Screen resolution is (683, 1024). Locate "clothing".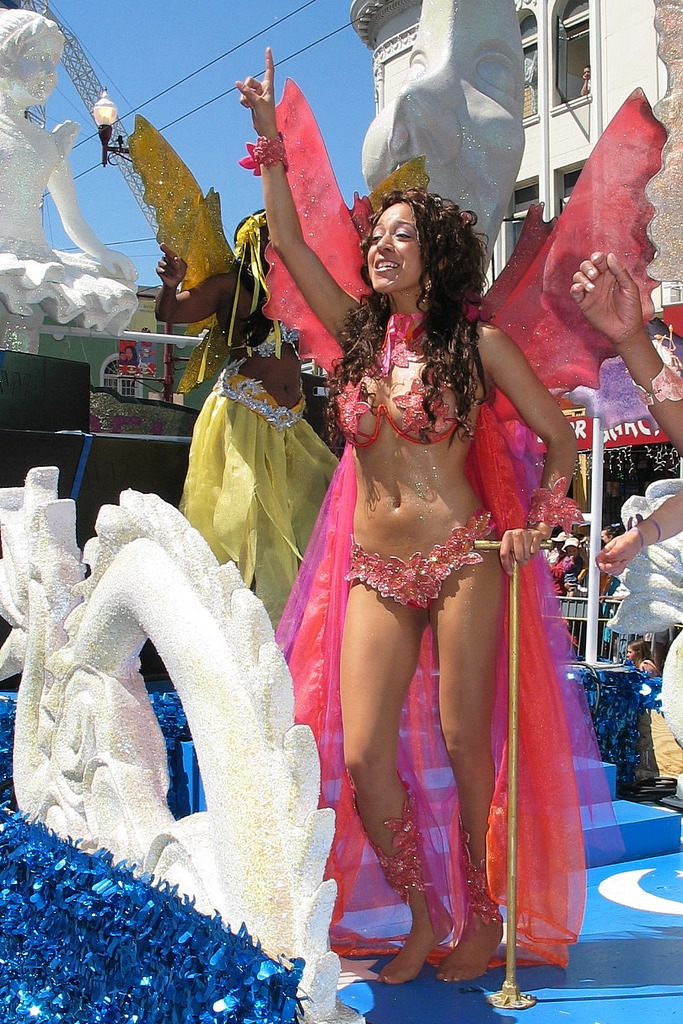
left=235, top=319, right=297, bottom=352.
